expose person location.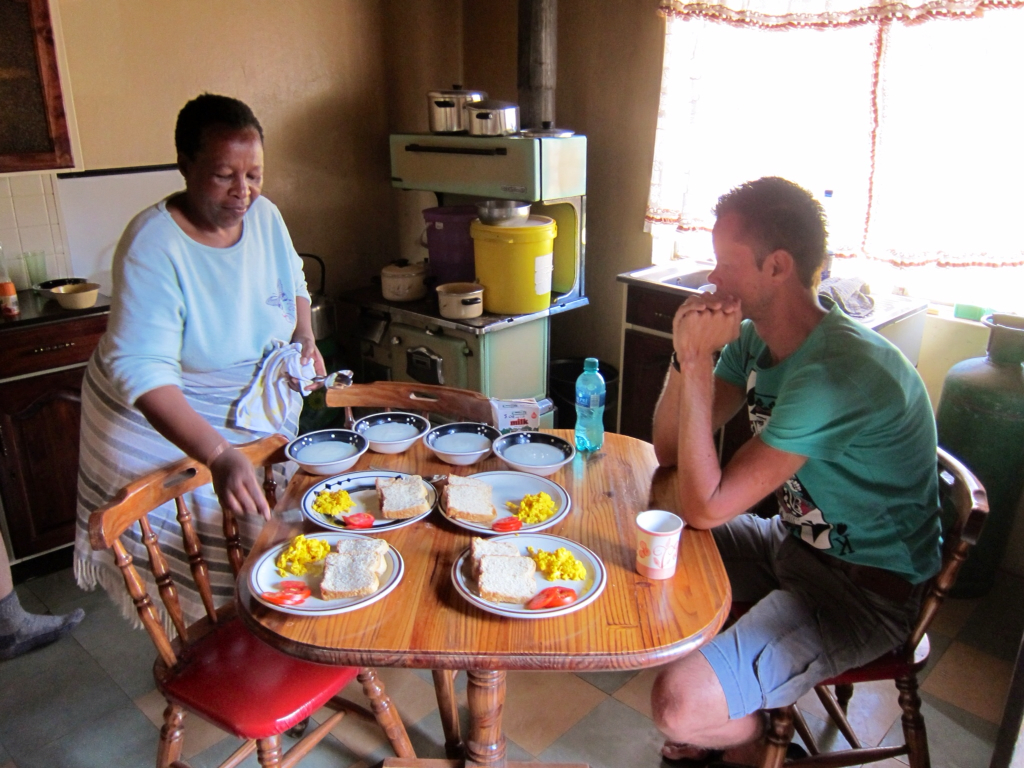
Exposed at <bbox>645, 173, 926, 766</bbox>.
